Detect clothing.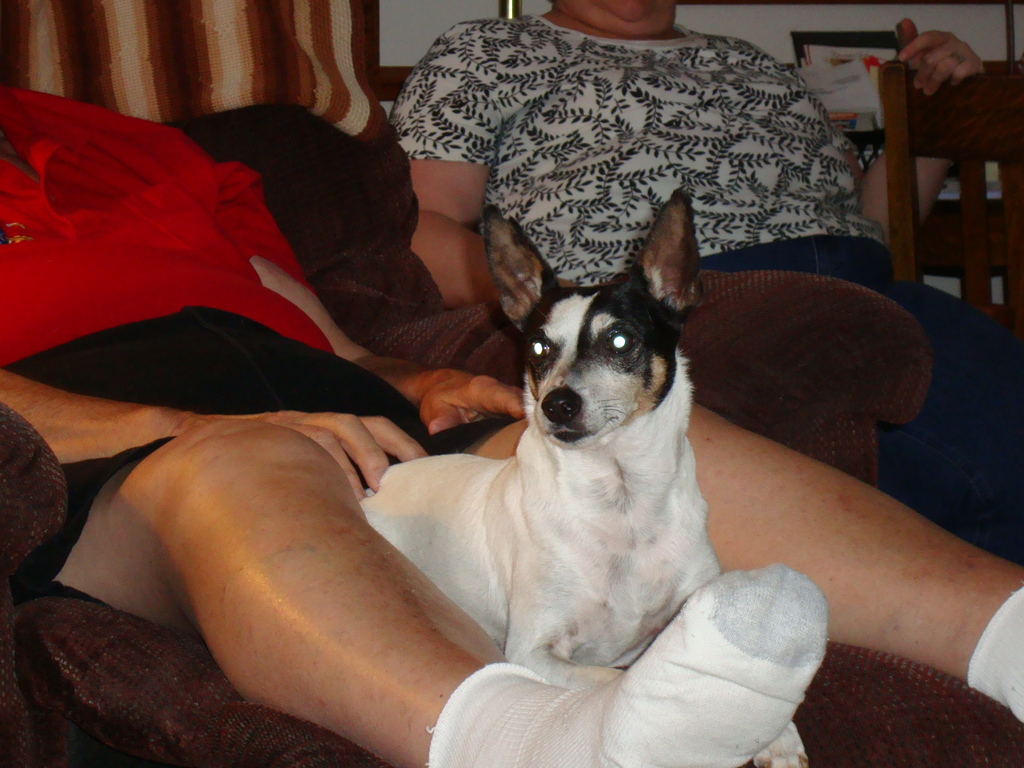
Detected at [left=0, top=82, right=518, bottom=616].
